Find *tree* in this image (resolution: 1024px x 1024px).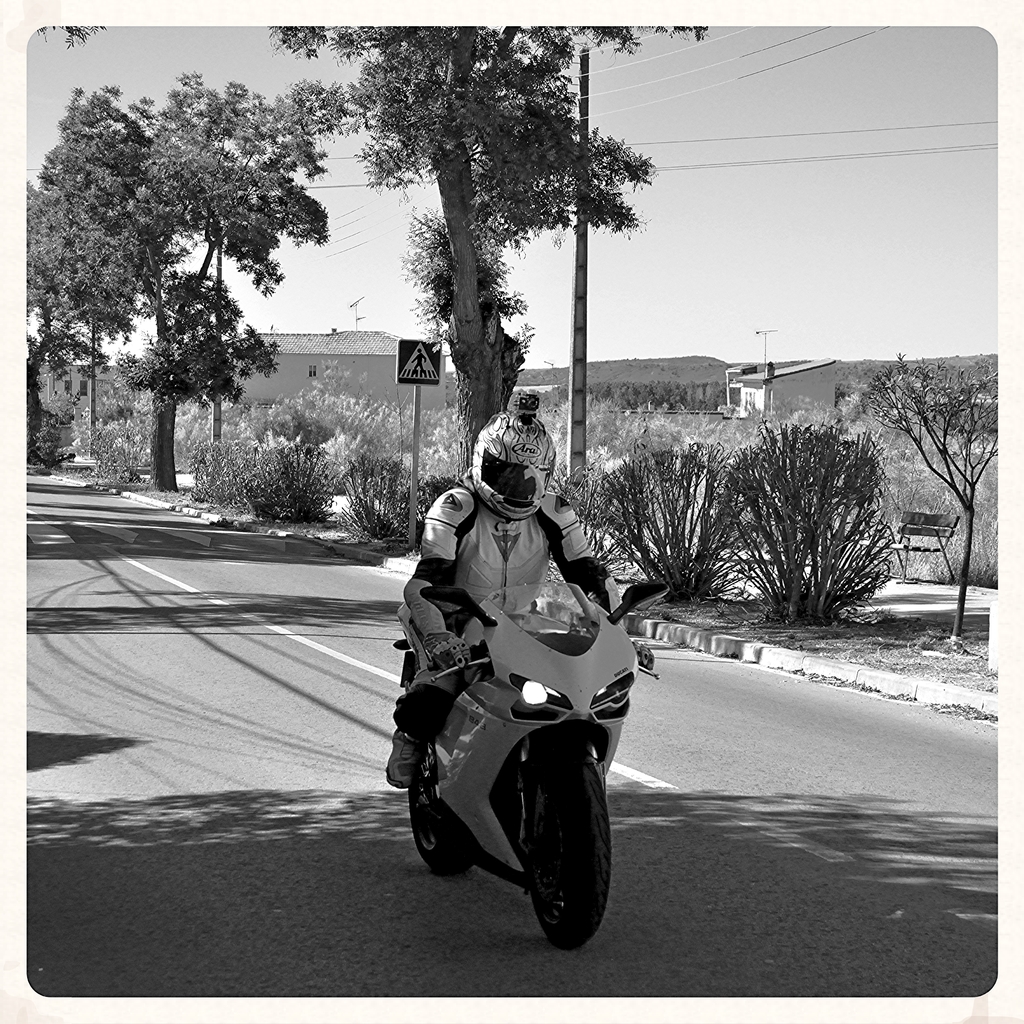
<box>870,349,993,636</box>.
